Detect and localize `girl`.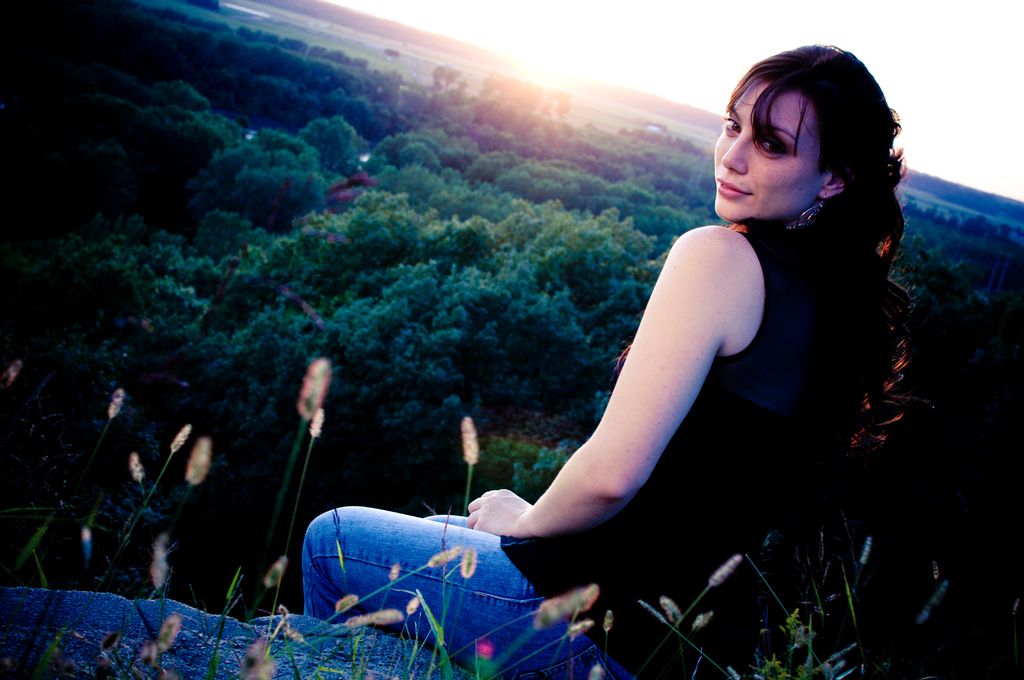
Localized at locate(300, 44, 903, 679).
